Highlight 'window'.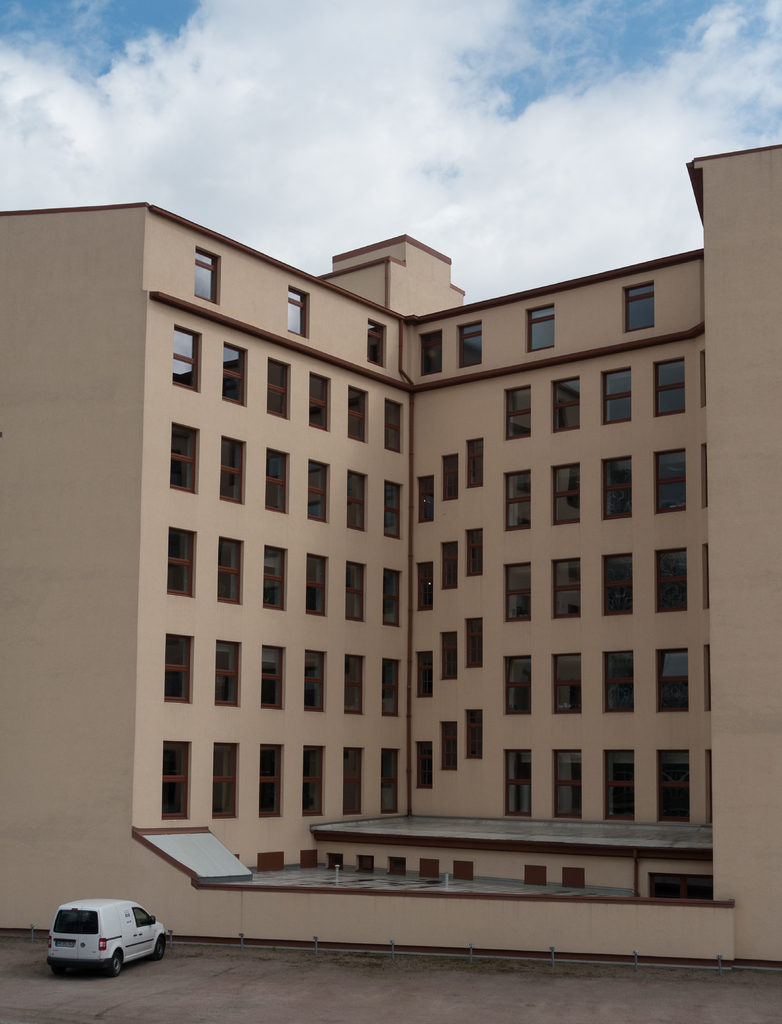
Highlighted region: <box>466,436,487,486</box>.
